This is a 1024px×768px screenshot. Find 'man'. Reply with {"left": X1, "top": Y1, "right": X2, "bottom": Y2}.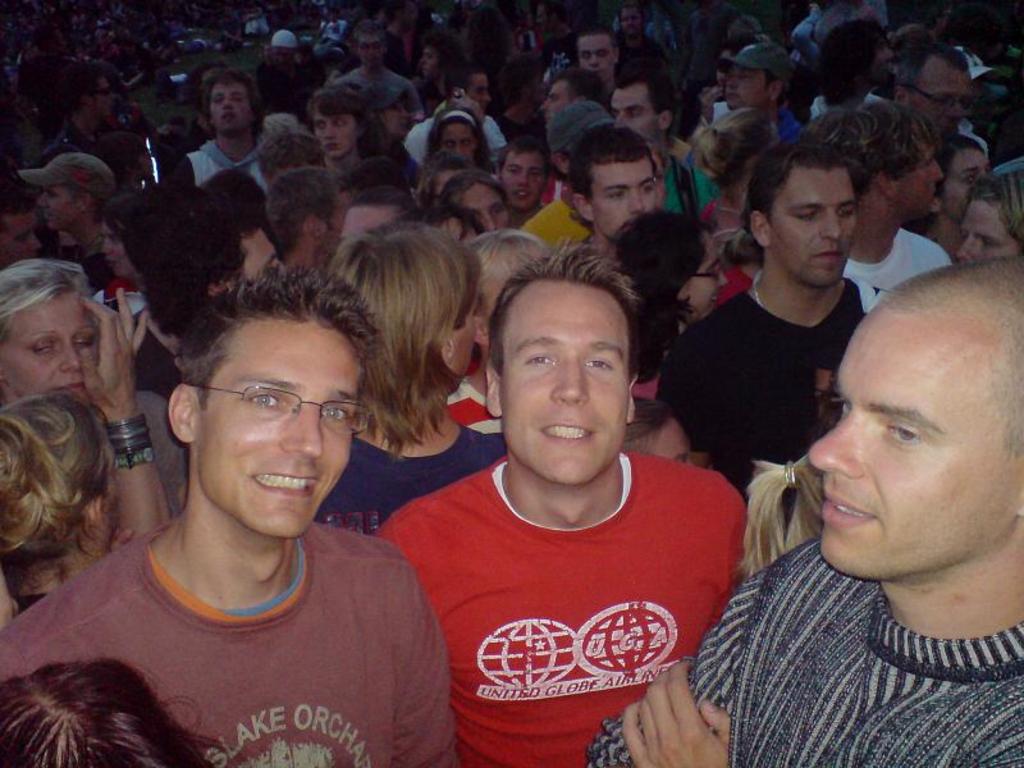
{"left": 680, "top": 256, "right": 1023, "bottom": 748}.
